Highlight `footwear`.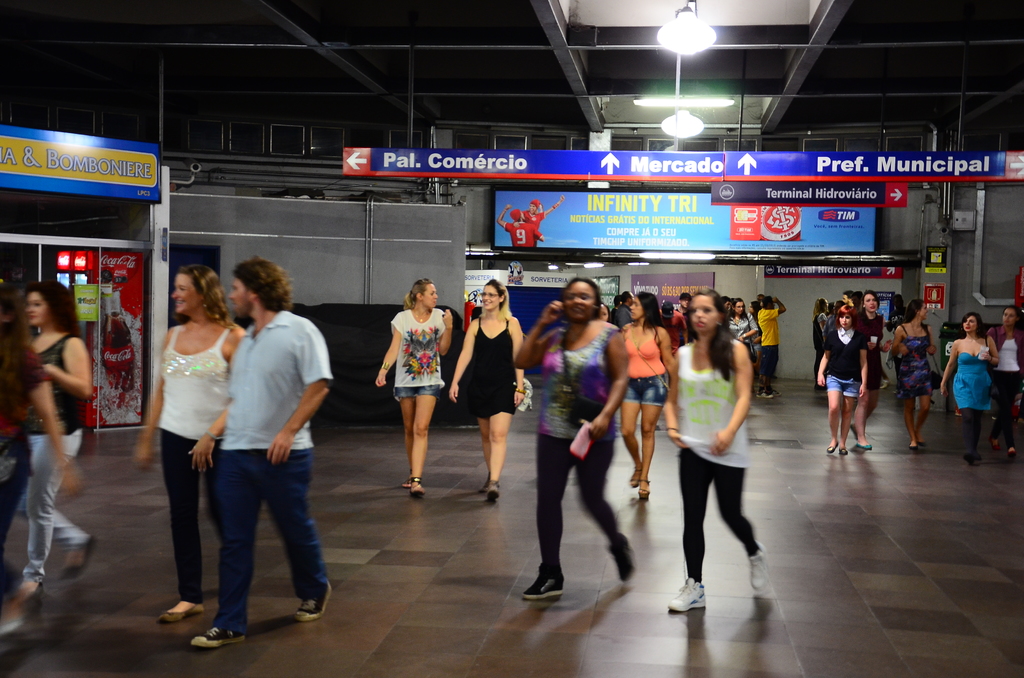
Highlighted region: BBox(637, 477, 650, 501).
